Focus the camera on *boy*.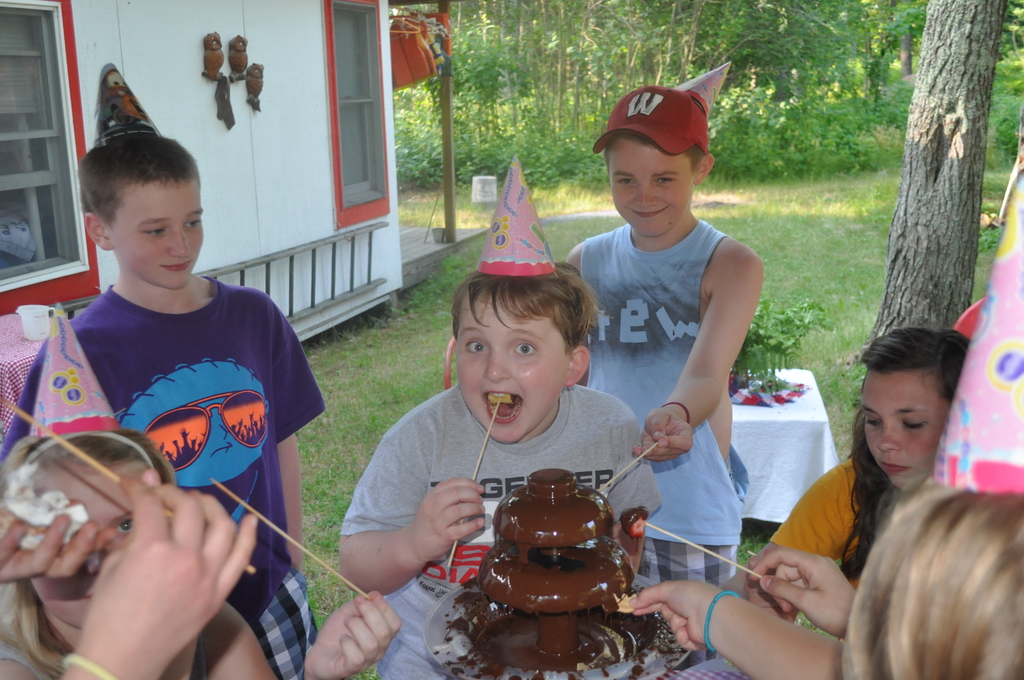
Focus region: pyautogui.locateOnScreen(556, 82, 764, 669).
